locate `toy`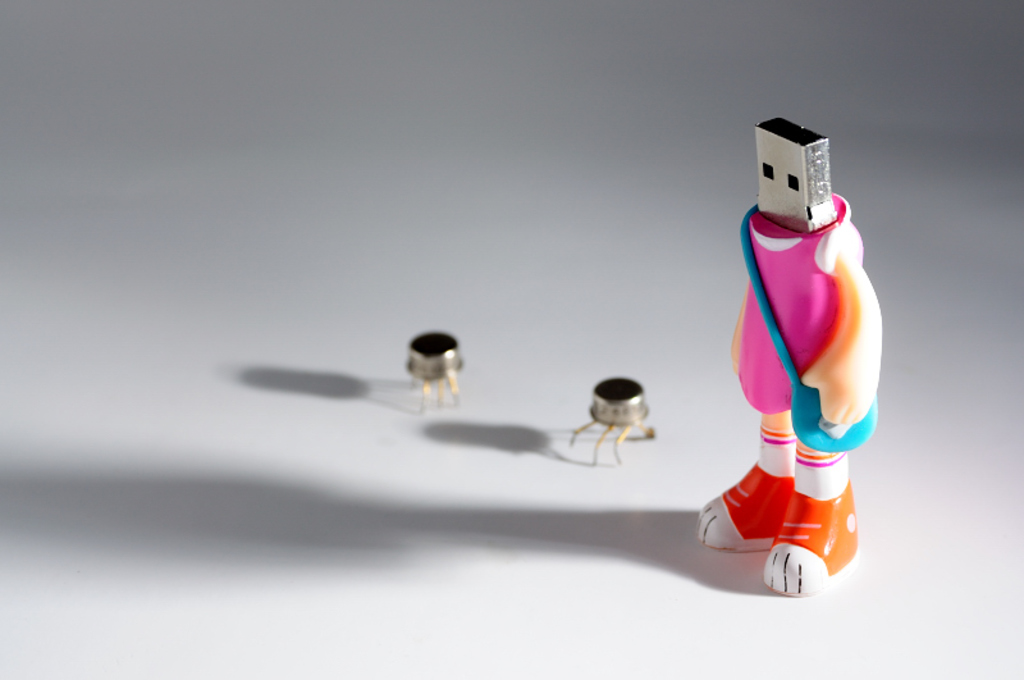
bbox=(407, 329, 463, 419)
